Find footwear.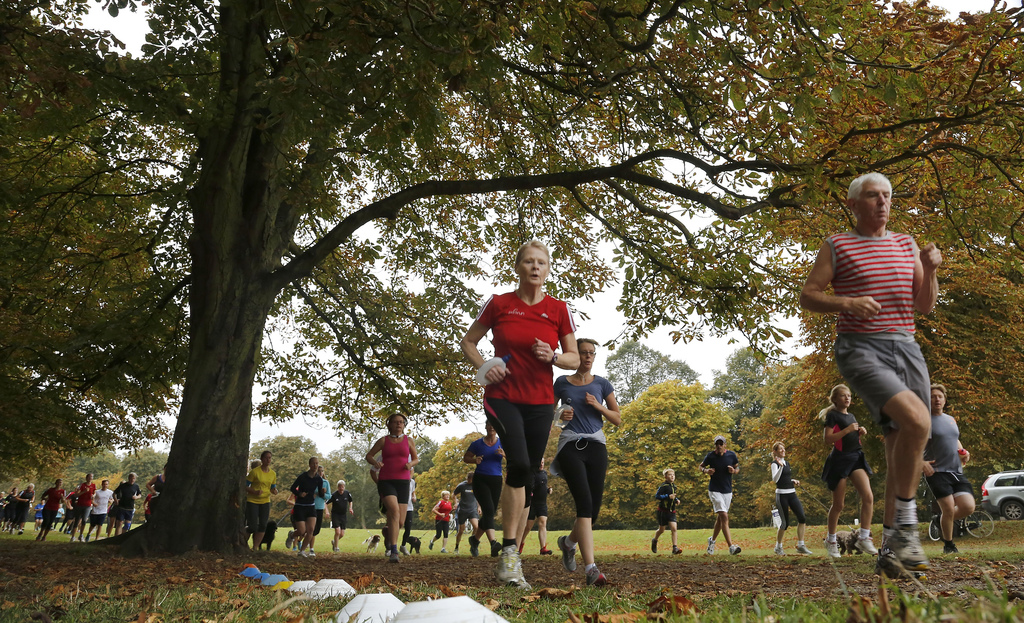
[427,540,435,551].
